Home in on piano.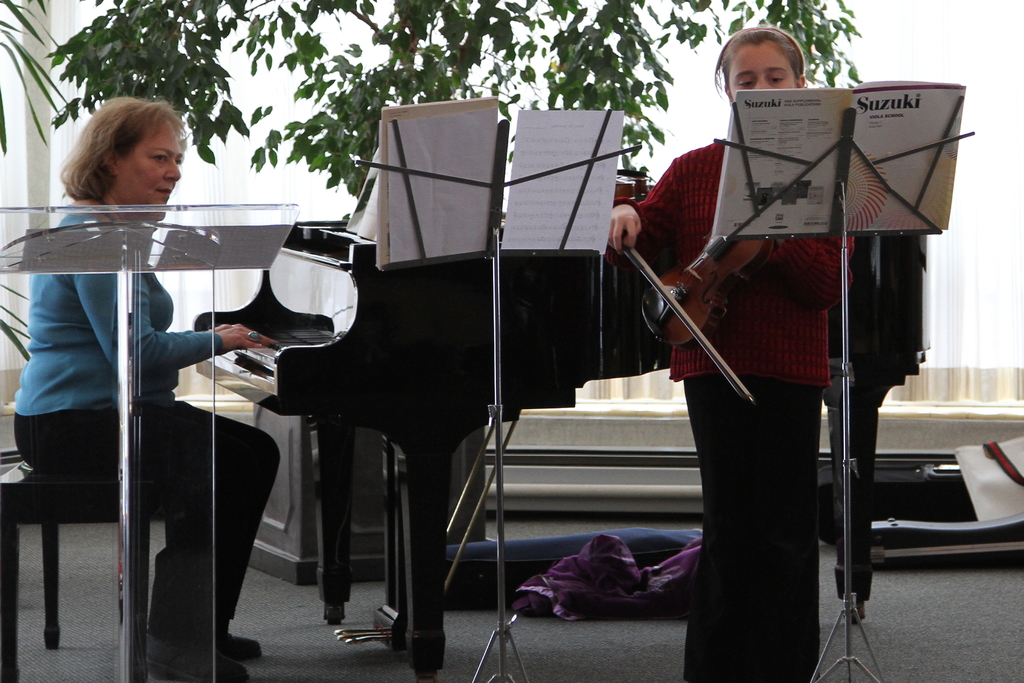
Homed in at 194, 206, 573, 682.
